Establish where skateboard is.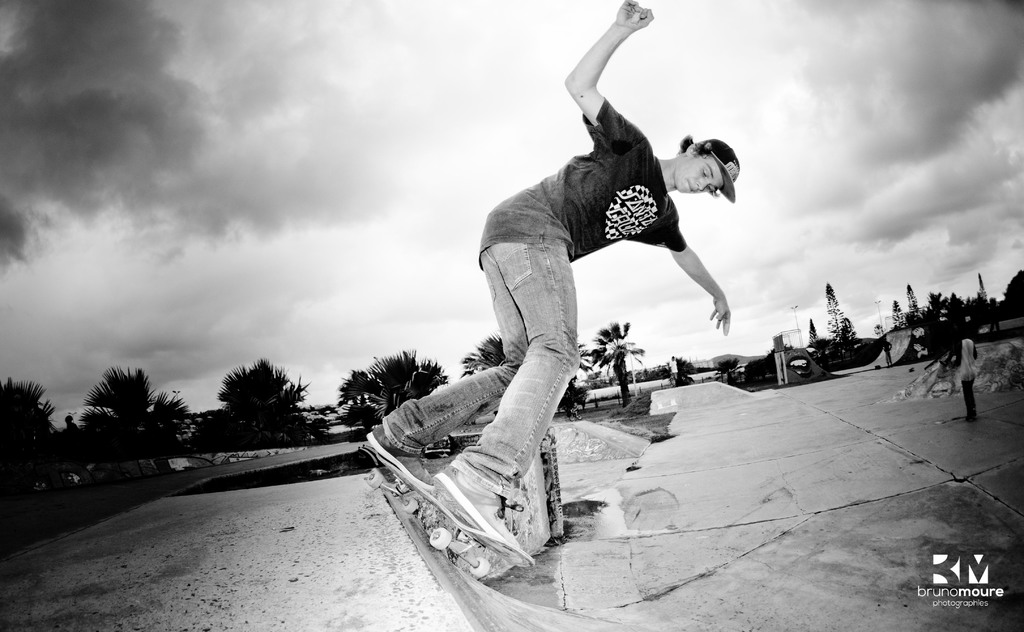
Established at rect(364, 432, 539, 581).
